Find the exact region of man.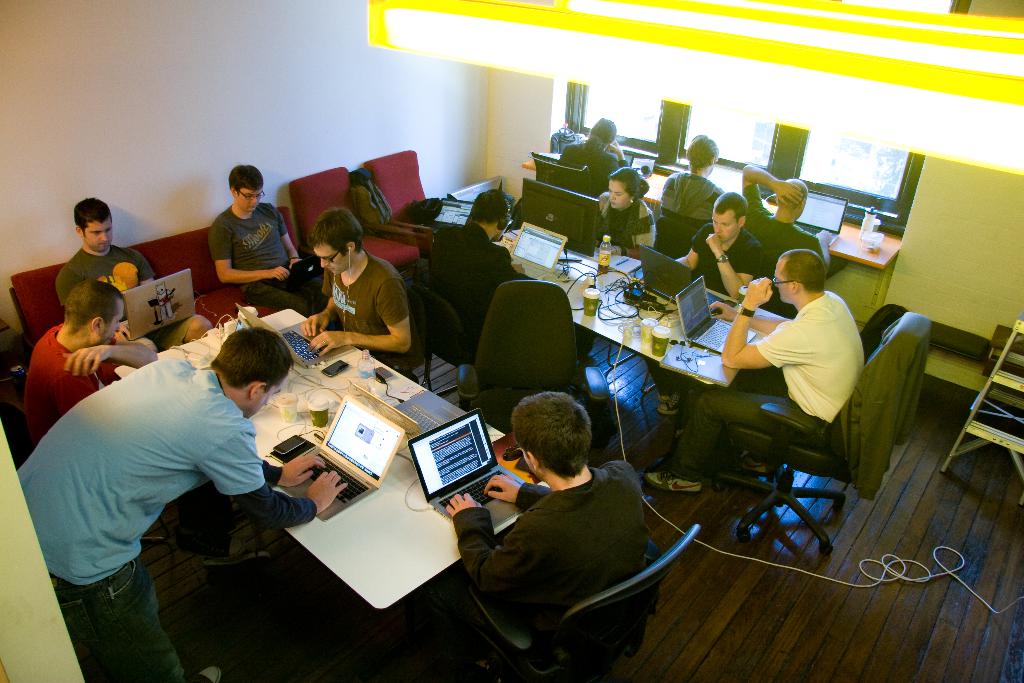
Exact region: (442, 391, 649, 651).
